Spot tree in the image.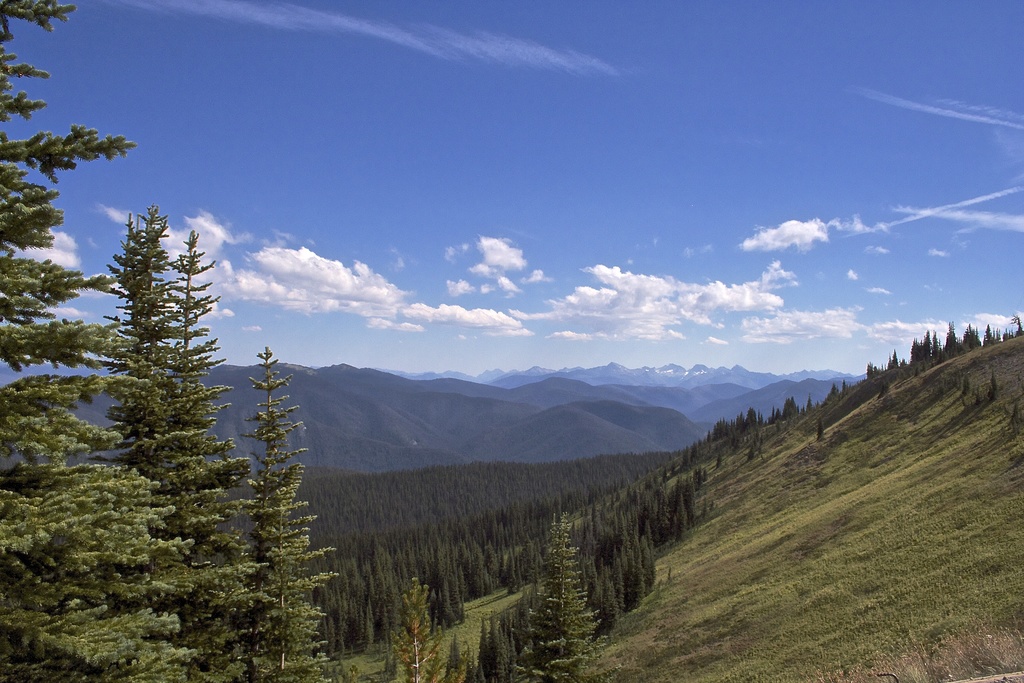
tree found at 988,370,995,394.
